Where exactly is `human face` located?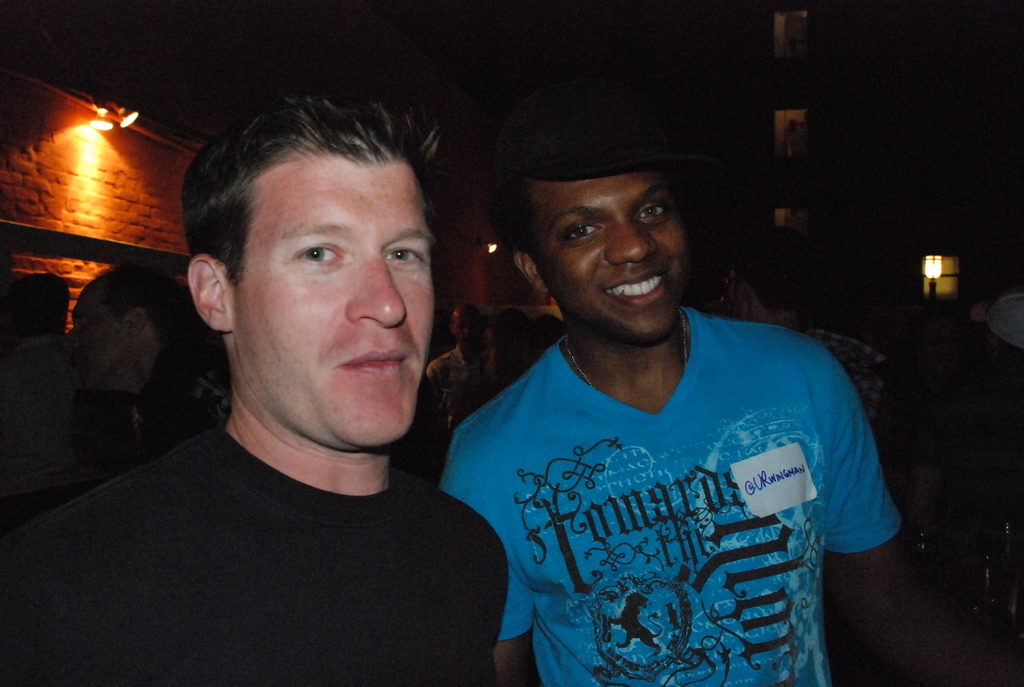
Its bounding box is [left=532, top=175, right=684, bottom=345].
